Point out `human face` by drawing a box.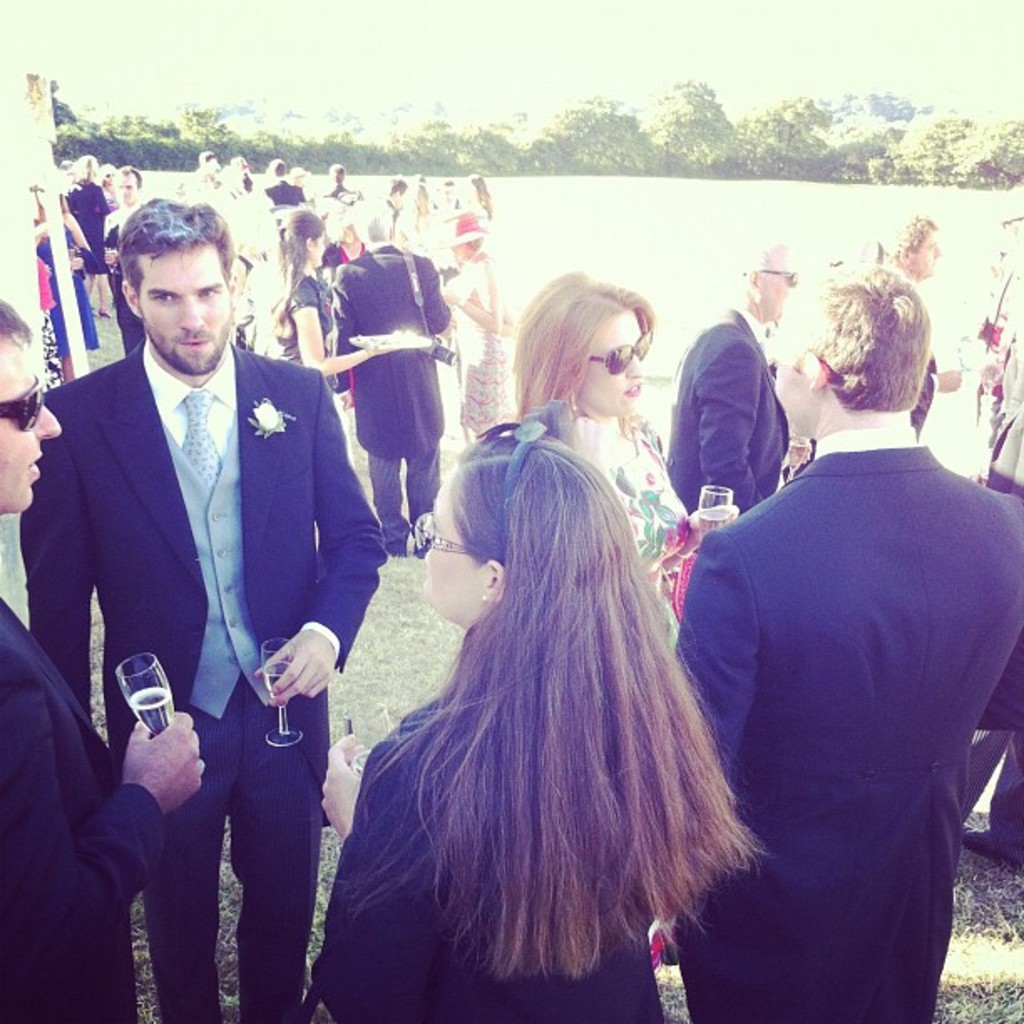
{"left": 581, "top": 315, "right": 644, "bottom": 417}.
